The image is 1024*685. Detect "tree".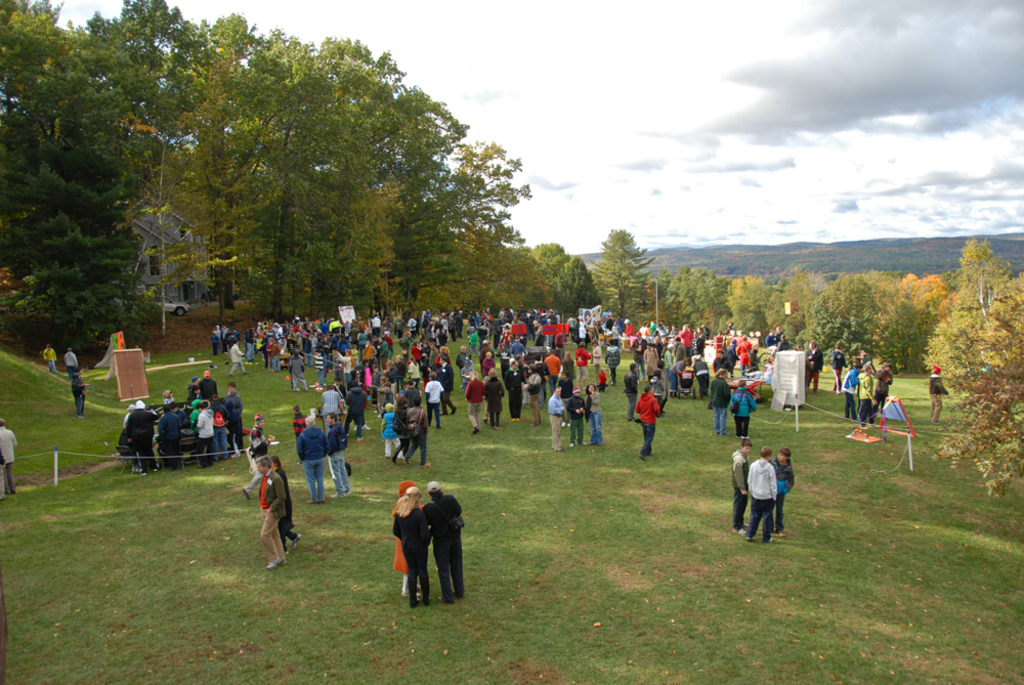
Detection: crop(703, 273, 755, 327).
